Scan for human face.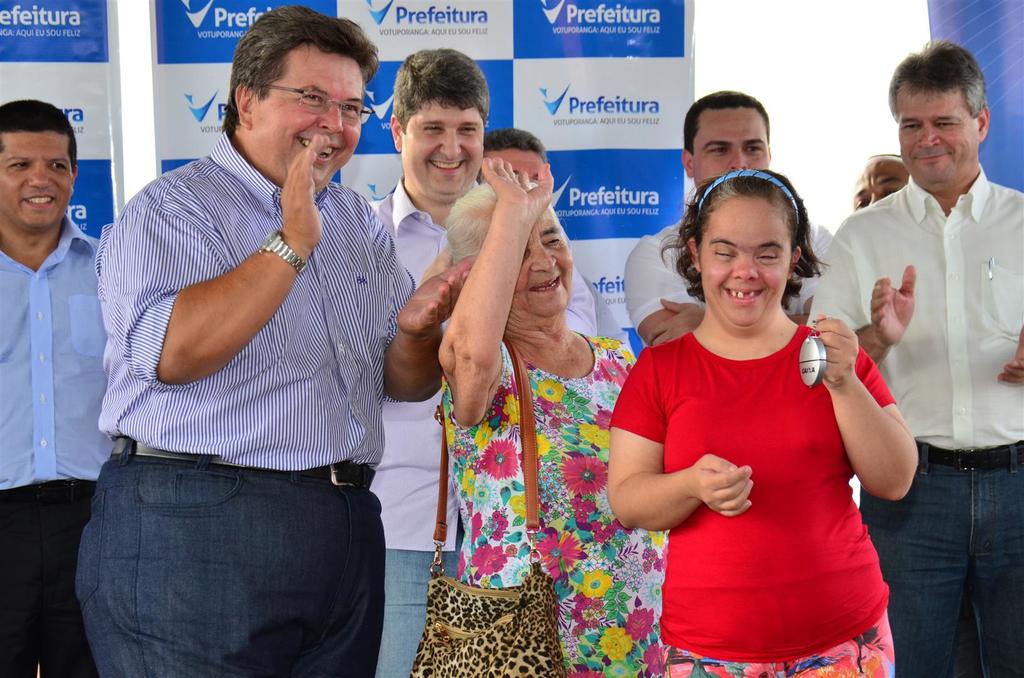
Scan result: 515, 213, 574, 313.
